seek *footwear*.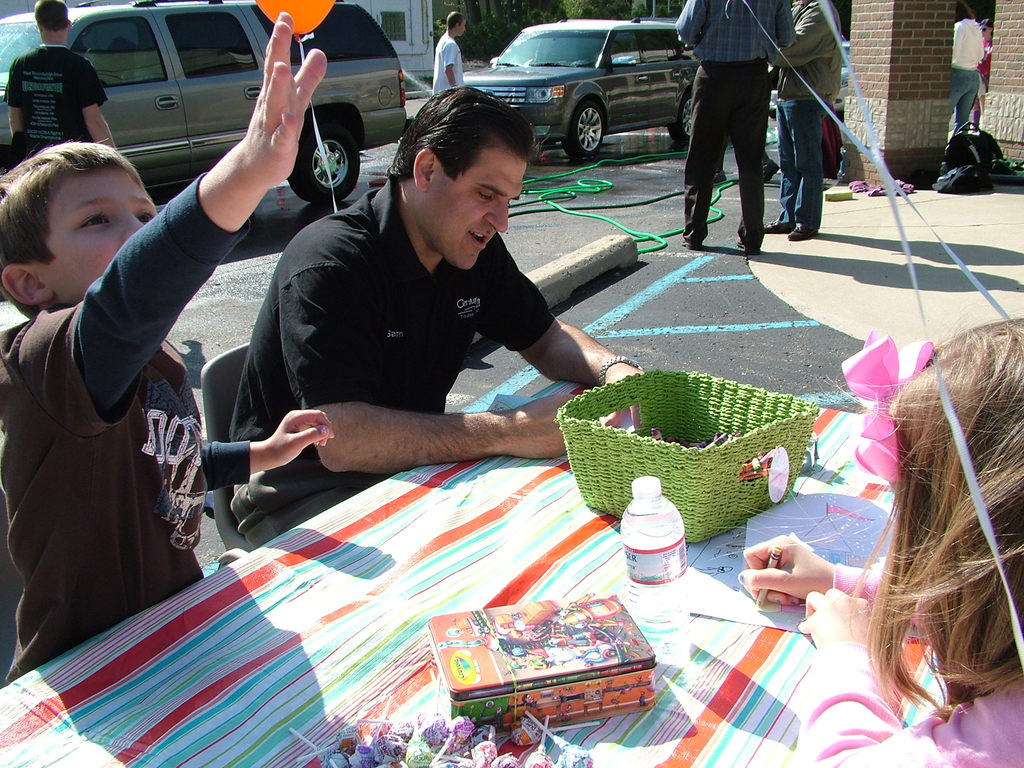
rect(764, 214, 796, 230).
